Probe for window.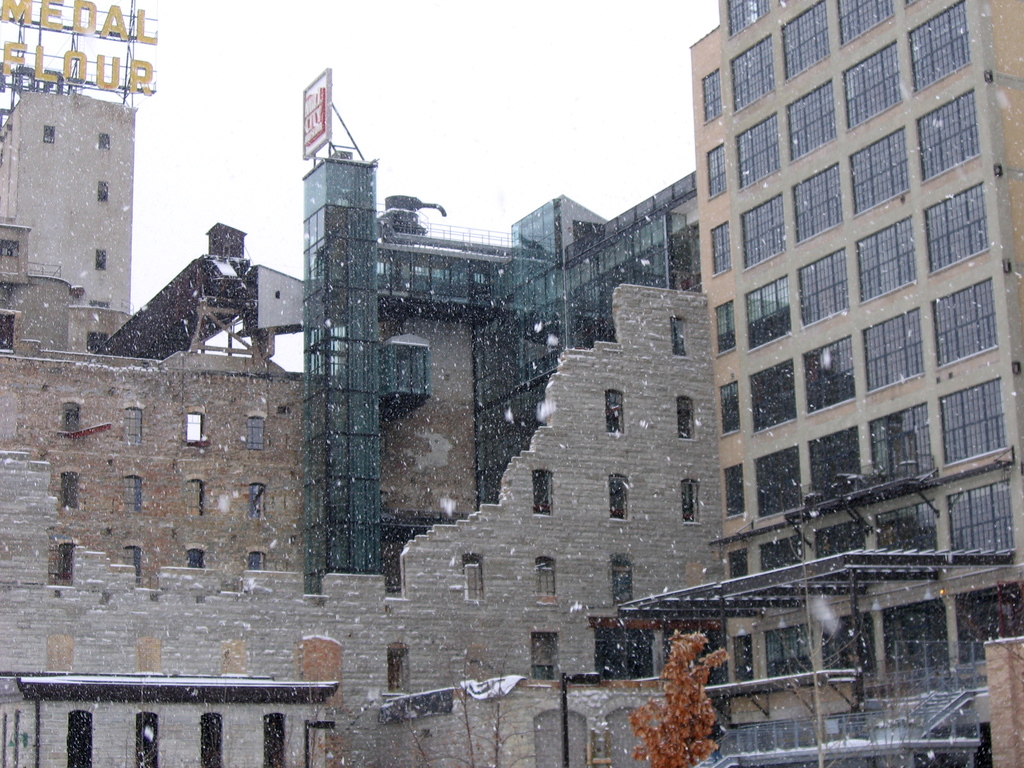
Probe result: BBox(245, 482, 265, 524).
